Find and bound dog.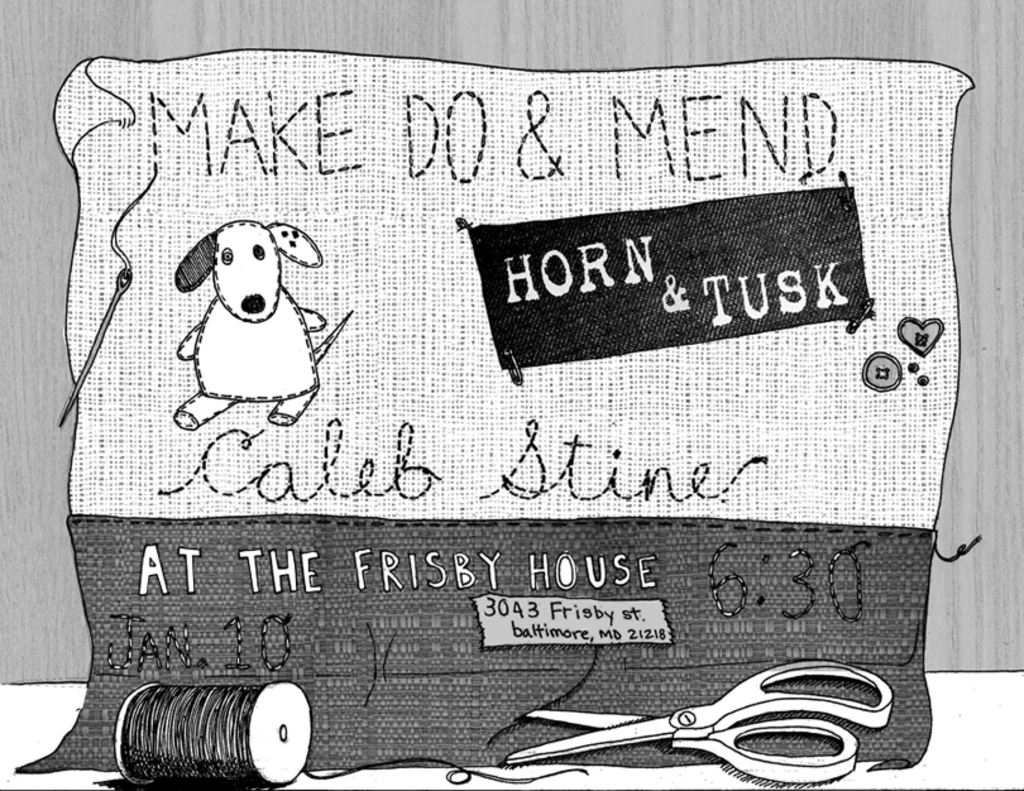
Bound: (173,219,357,428).
